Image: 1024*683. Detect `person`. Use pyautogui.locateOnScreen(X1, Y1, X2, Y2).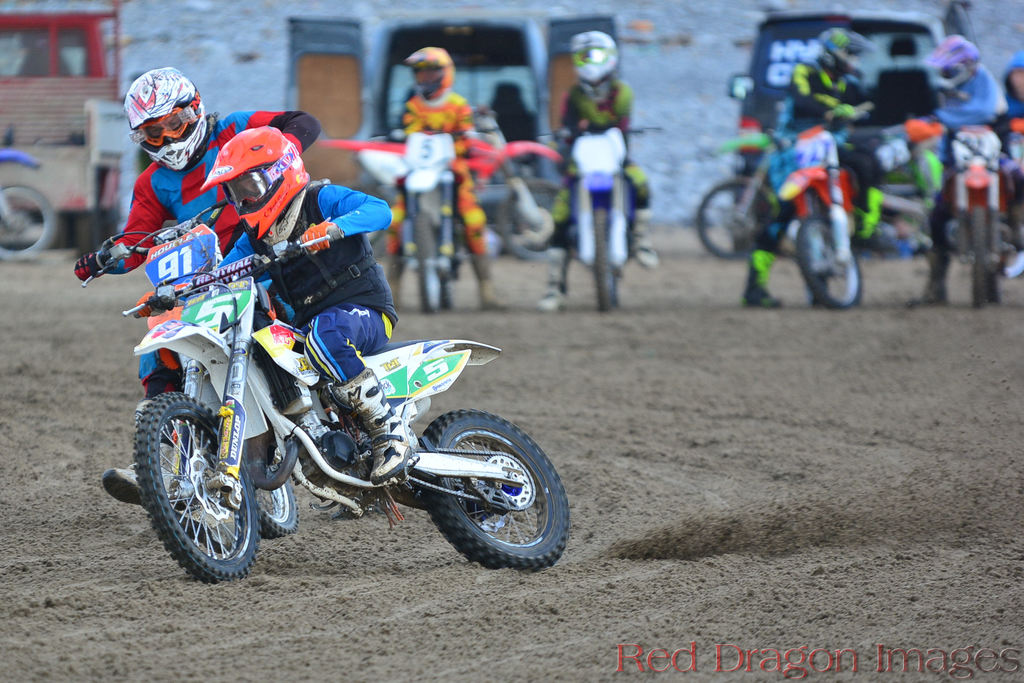
pyautogui.locateOnScreen(749, 26, 899, 304).
